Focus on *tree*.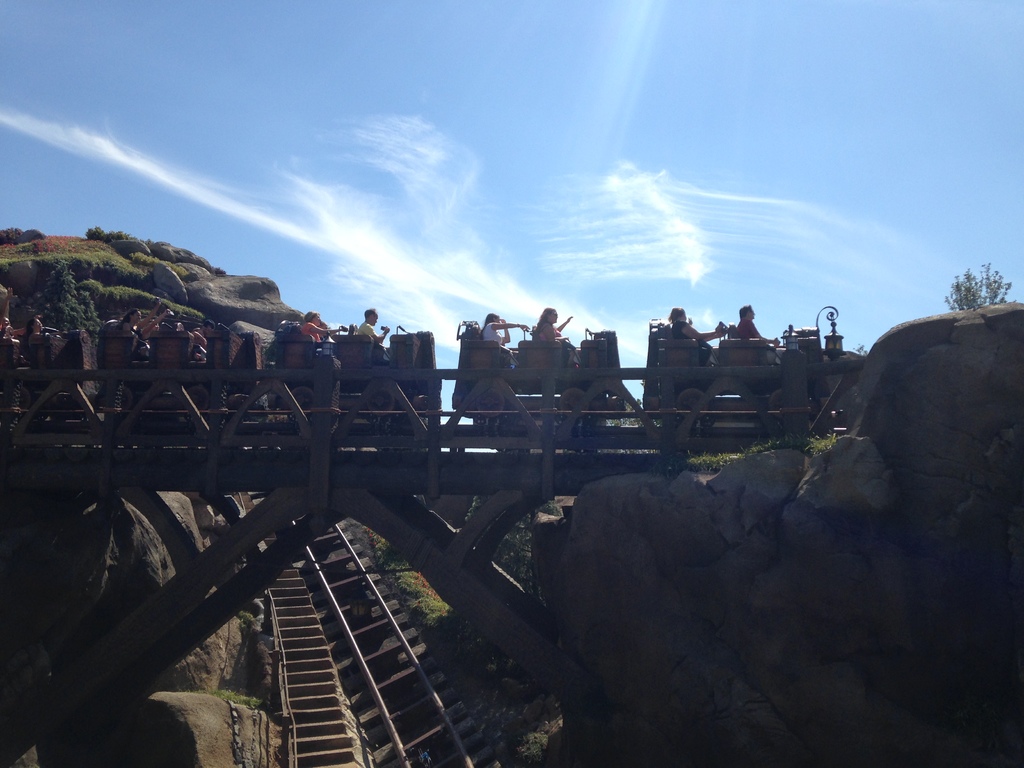
Focused at (x1=945, y1=258, x2=1017, y2=312).
